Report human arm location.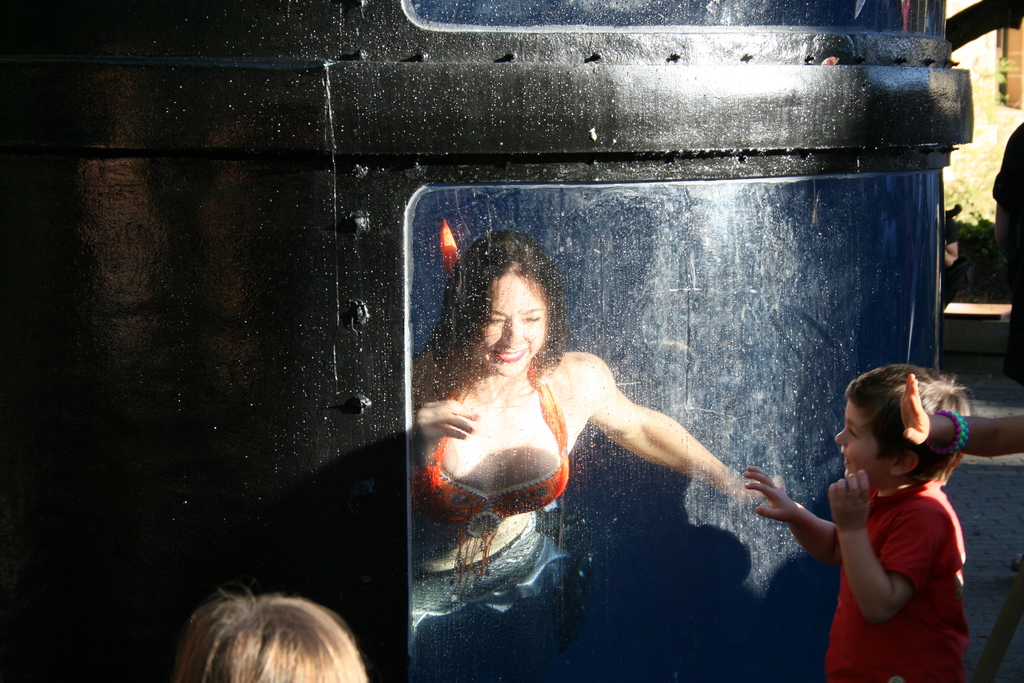
Report: crop(749, 461, 851, 559).
